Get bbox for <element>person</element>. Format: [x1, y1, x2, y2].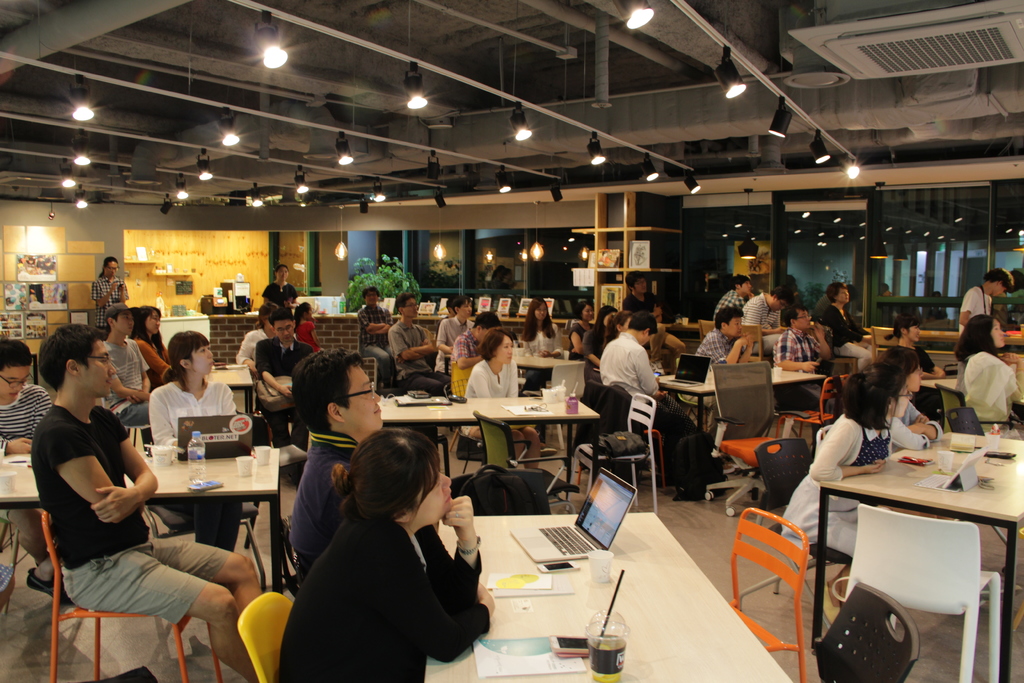
[819, 282, 888, 371].
